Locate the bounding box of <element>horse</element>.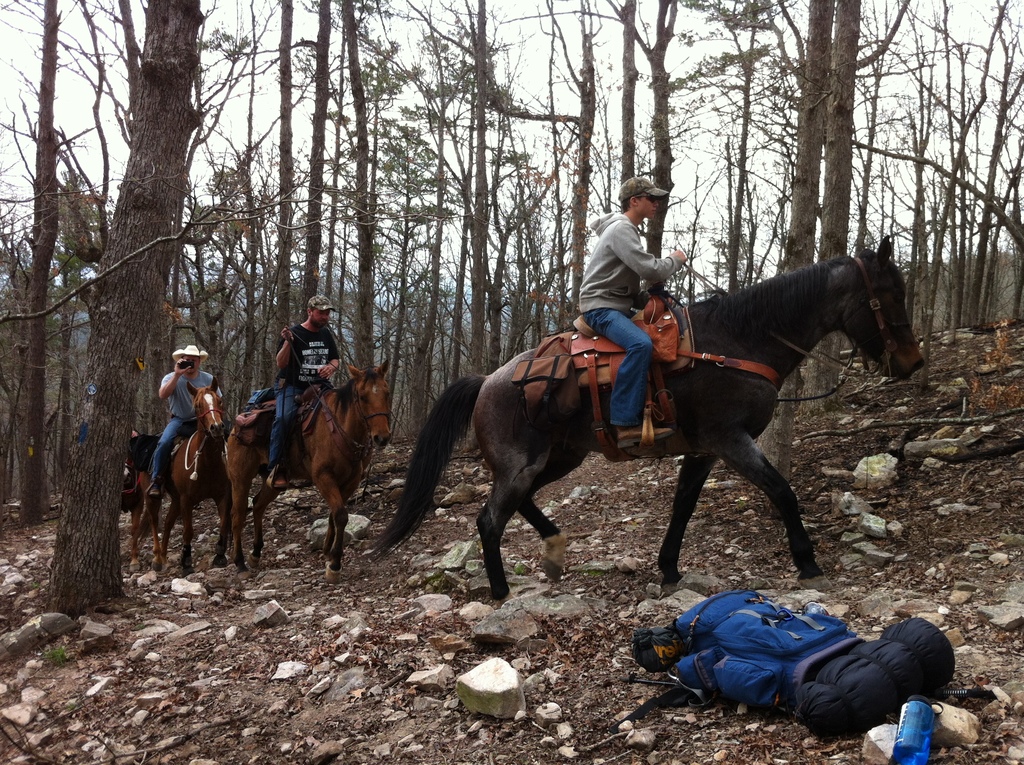
Bounding box: select_region(140, 375, 227, 578).
